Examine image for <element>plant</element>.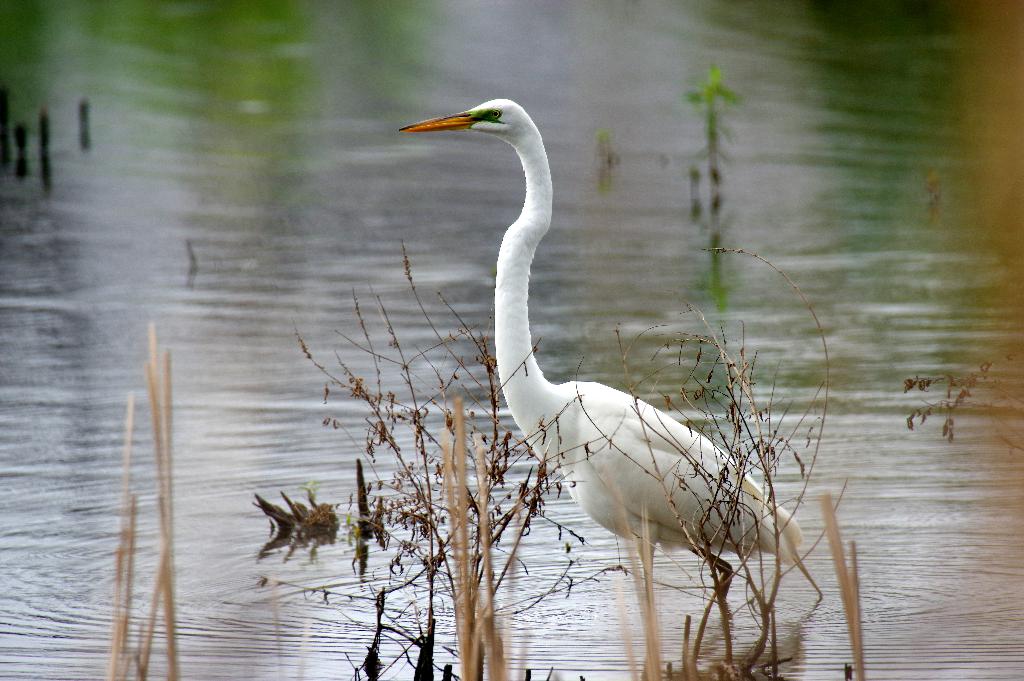
Examination result: l=886, t=329, r=1023, b=472.
